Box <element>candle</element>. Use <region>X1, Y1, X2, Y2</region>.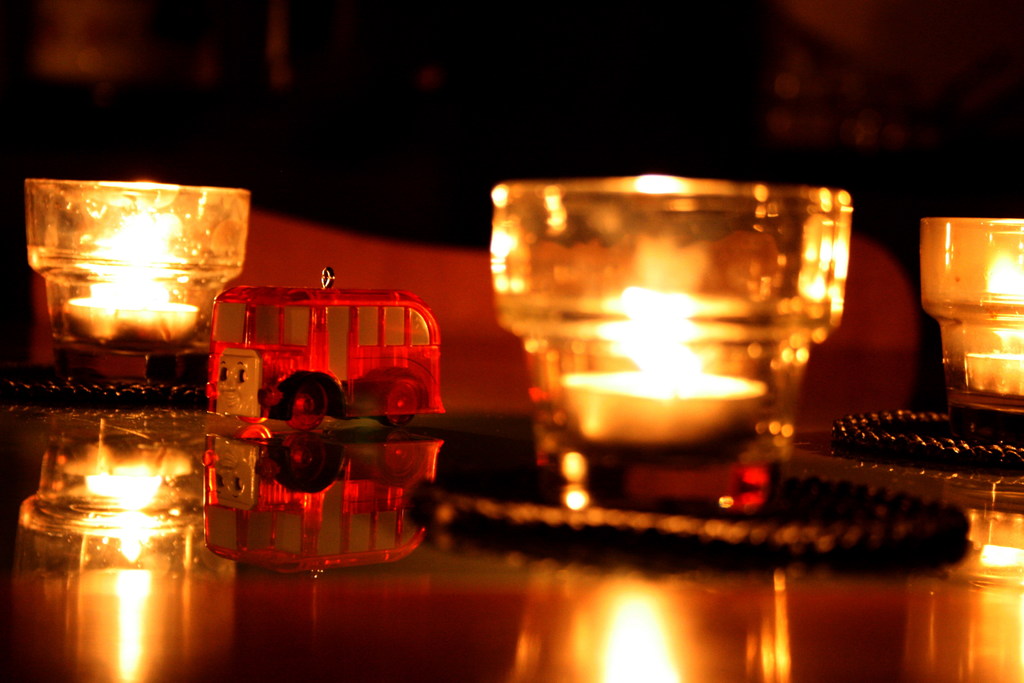
<region>26, 179, 251, 377</region>.
